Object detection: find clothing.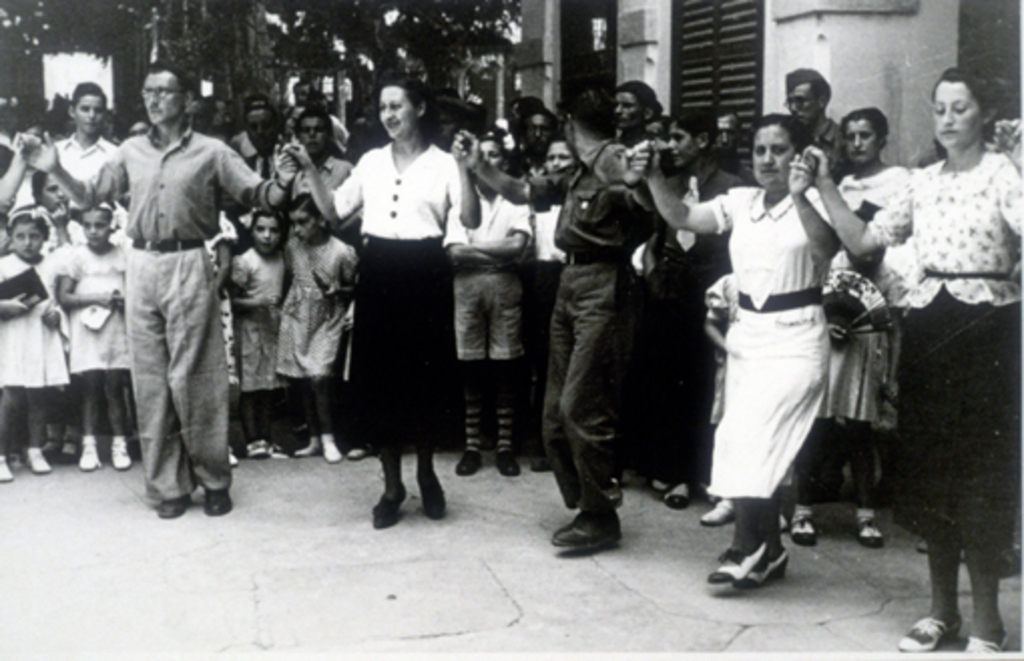
x1=277, y1=213, x2=369, y2=382.
